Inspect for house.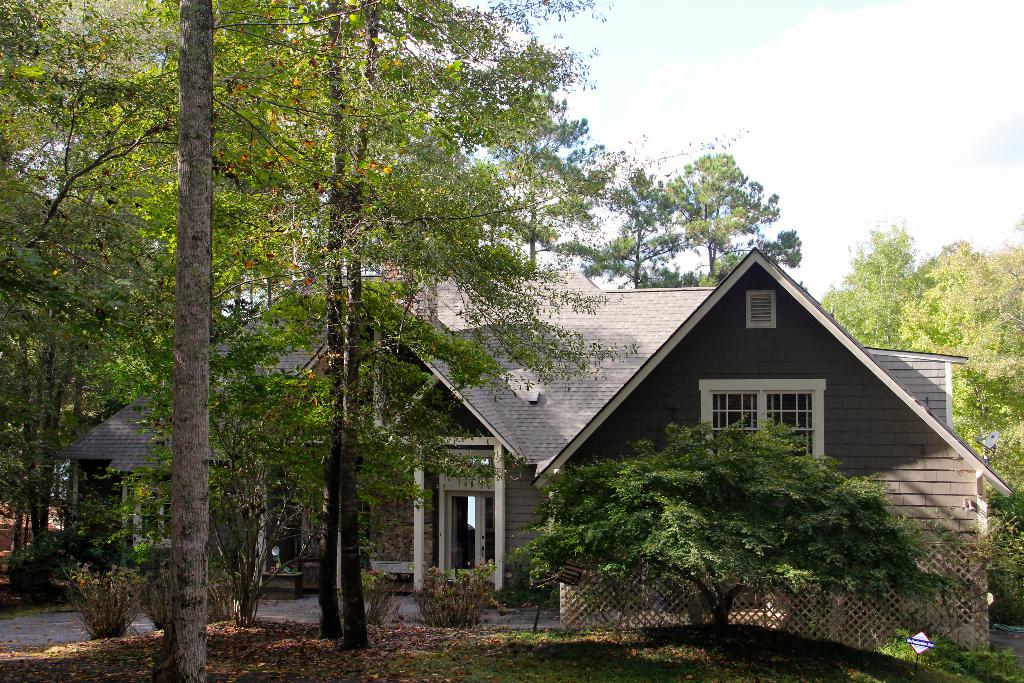
Inspection: <region>59, 244, 1011, 664</region>.
